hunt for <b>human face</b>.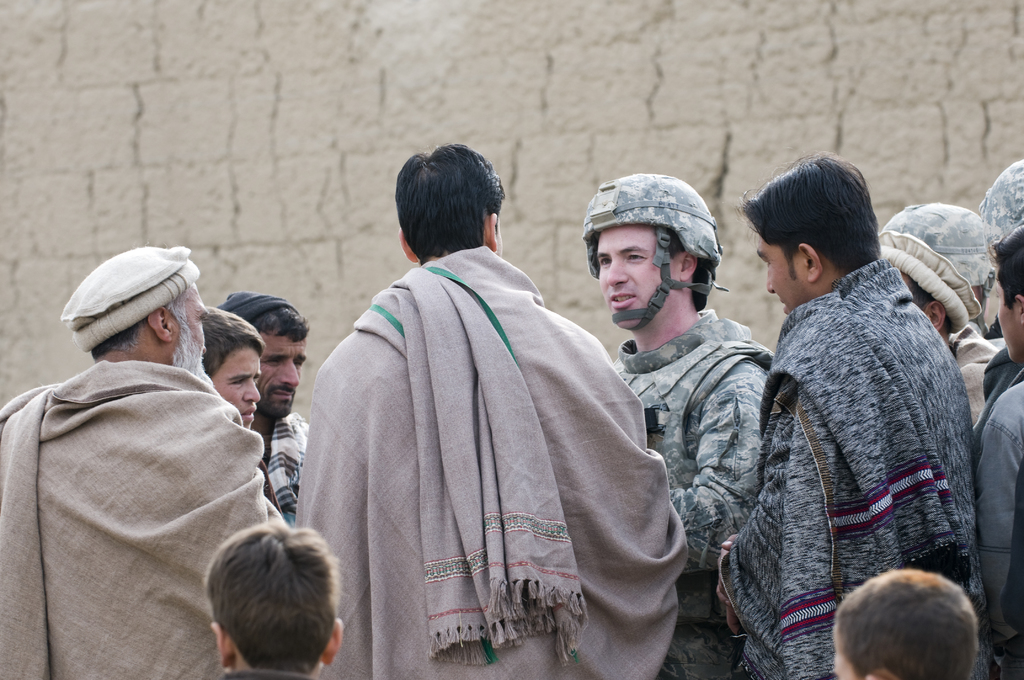
Hunted down at 219, 348, 261, 423.
